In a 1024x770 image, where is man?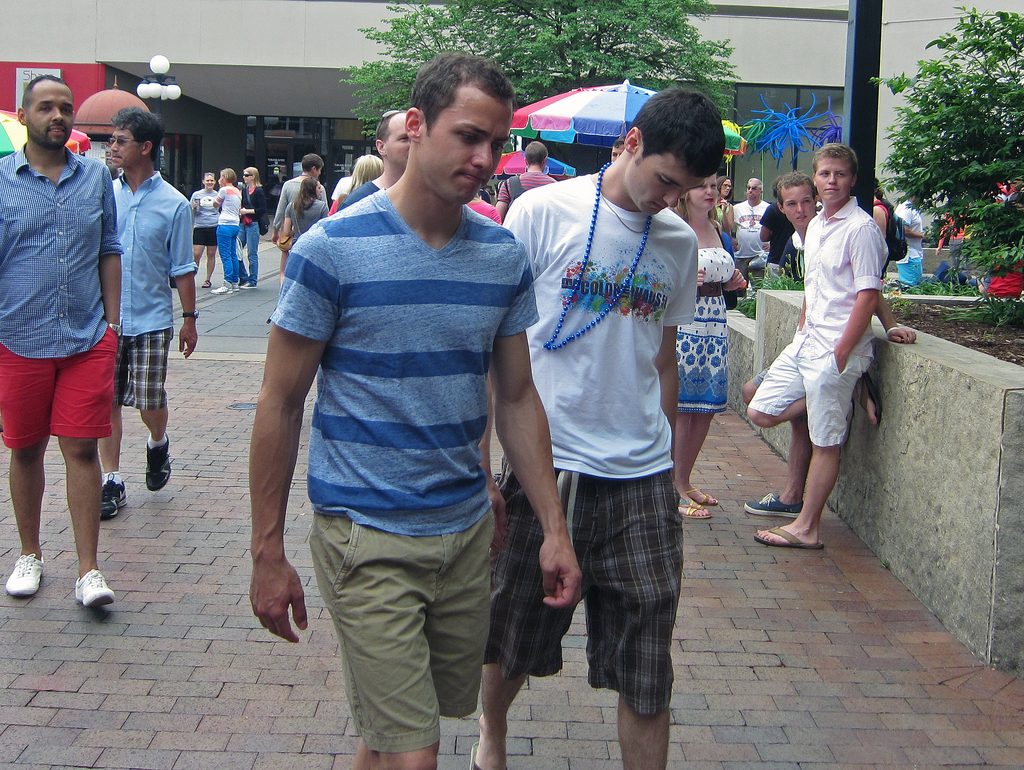
609 136 627 165.
